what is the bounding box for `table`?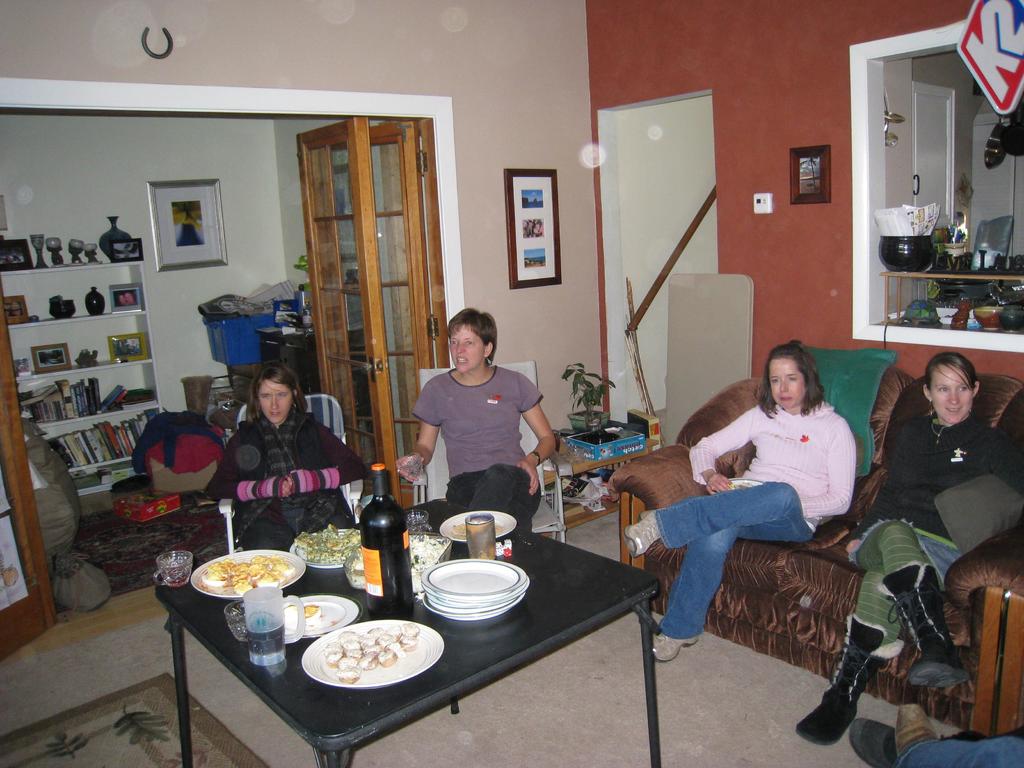
(x1=173, y1=511, x2=668, y2=767).
